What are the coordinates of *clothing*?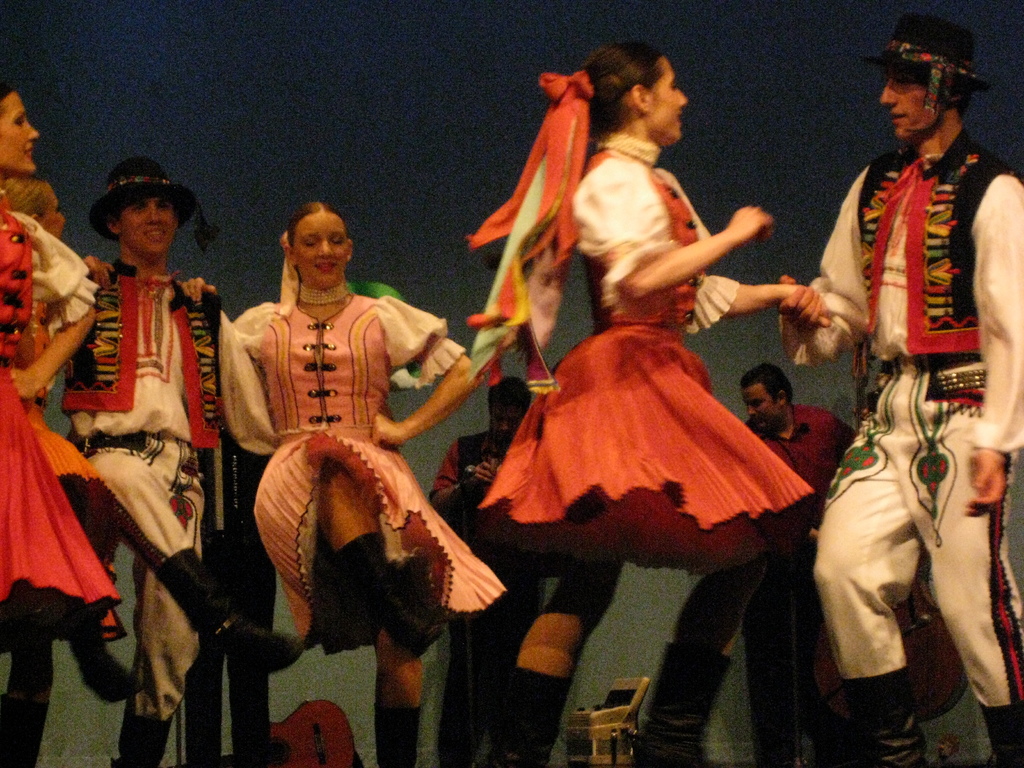
bbox(29, 286, 119, 569).
